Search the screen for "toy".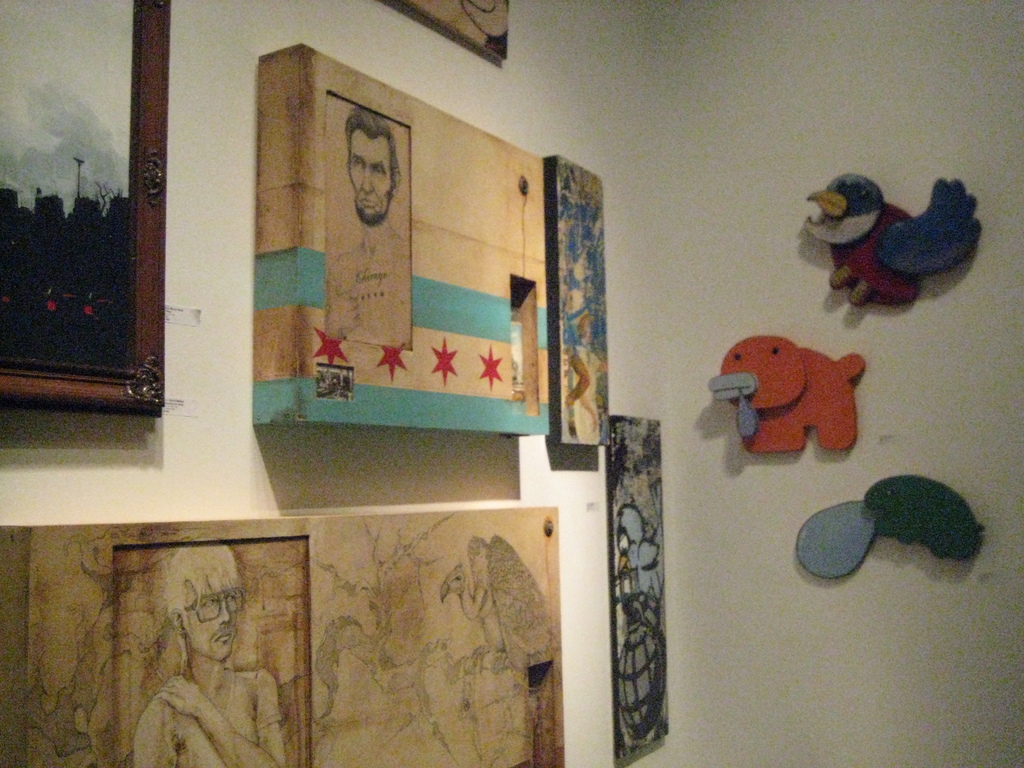
Found at <region>816, 172, 984, 318</region>.
